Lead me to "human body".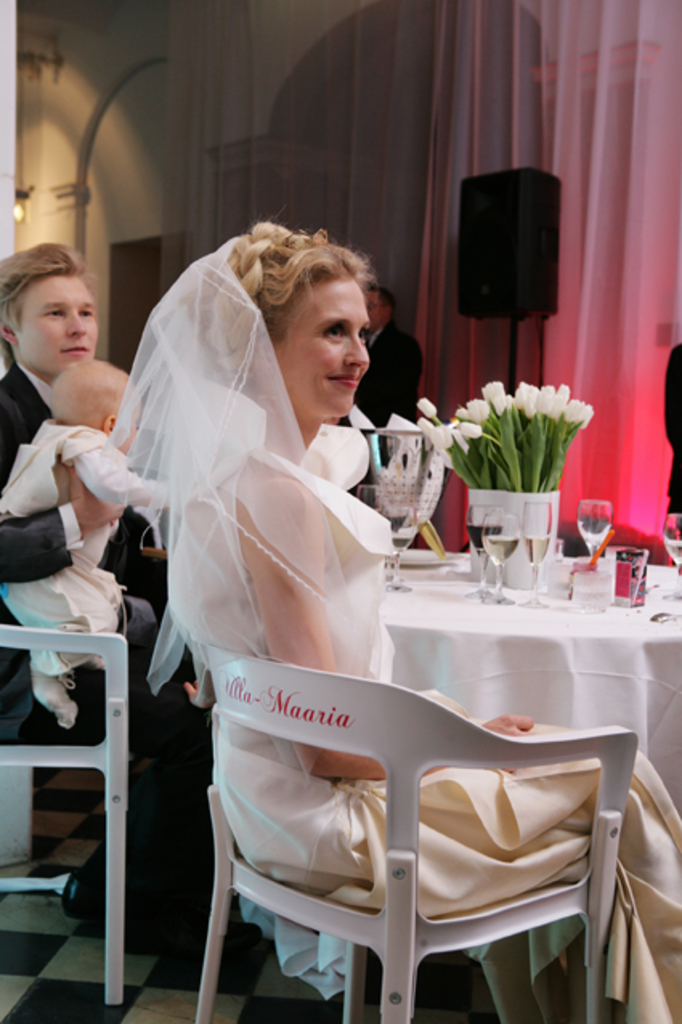
Lead to x1=0 y1=360 x2=167 y2=727.
